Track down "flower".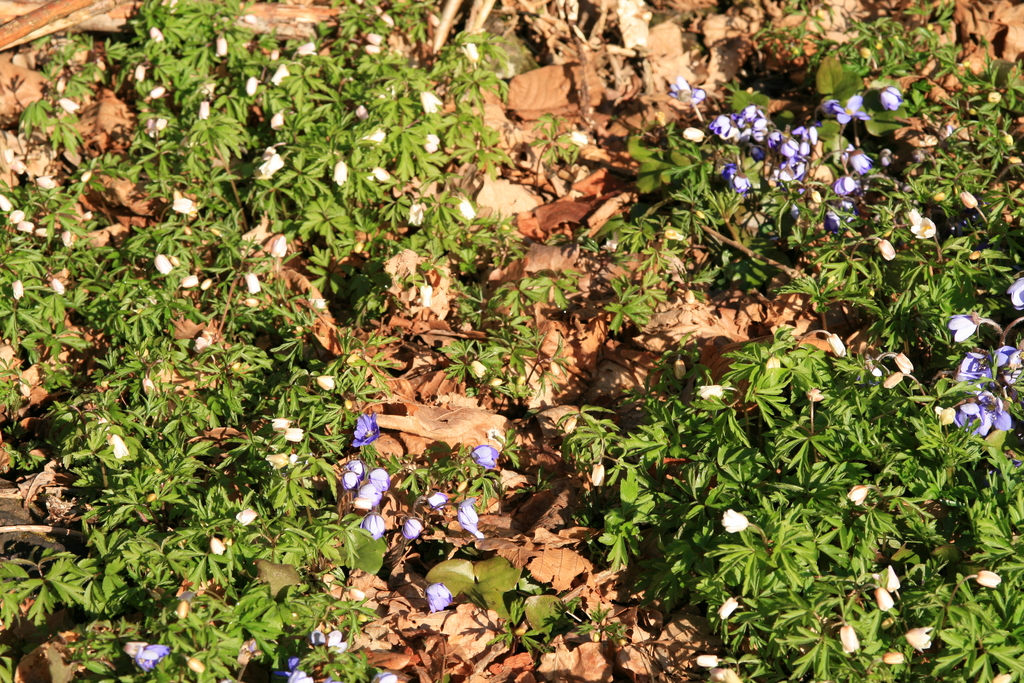
Tracked to bbox=[420, 283, 432, 313].
